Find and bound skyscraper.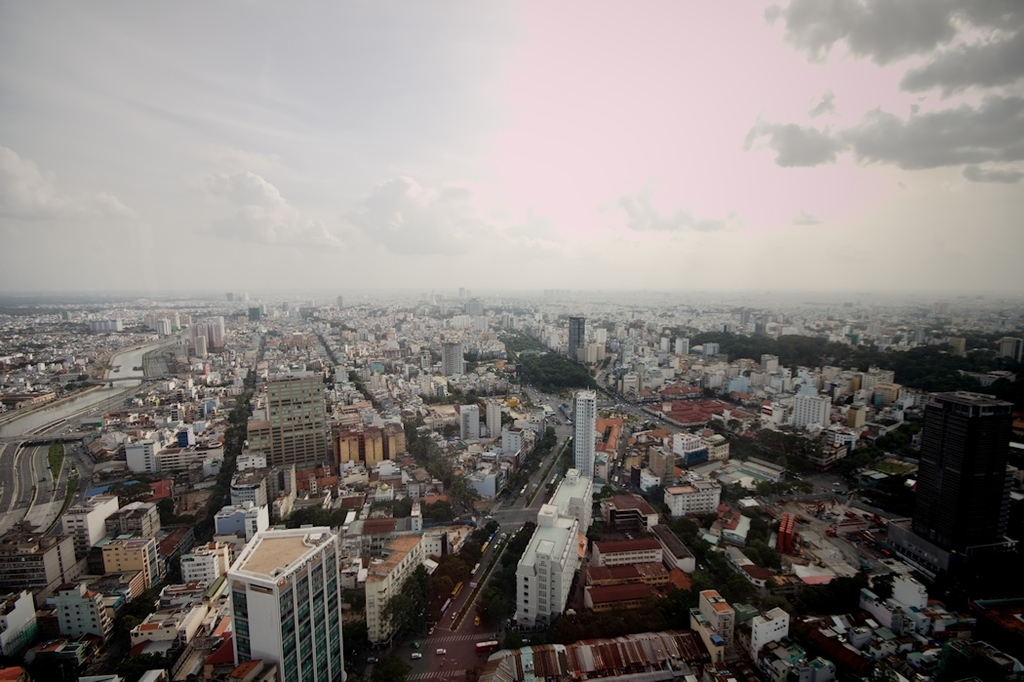
Bound: 566,319,588,366.
